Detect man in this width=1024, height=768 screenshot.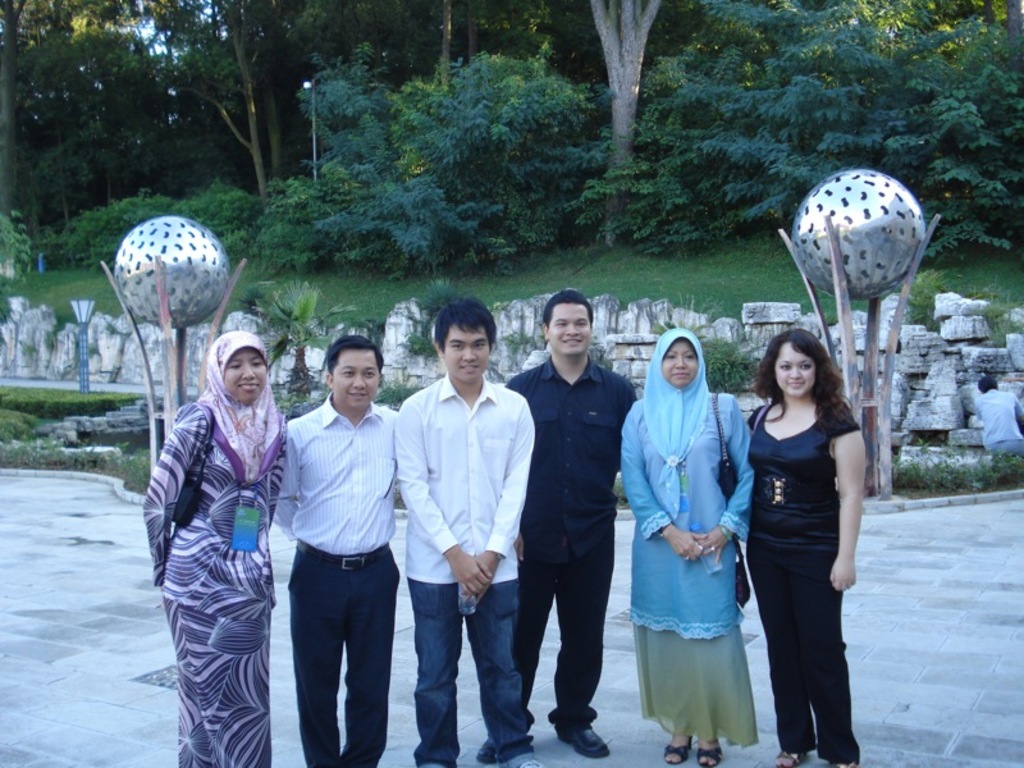
Detection: (left=265, top=321, right=415, bottom=764).
